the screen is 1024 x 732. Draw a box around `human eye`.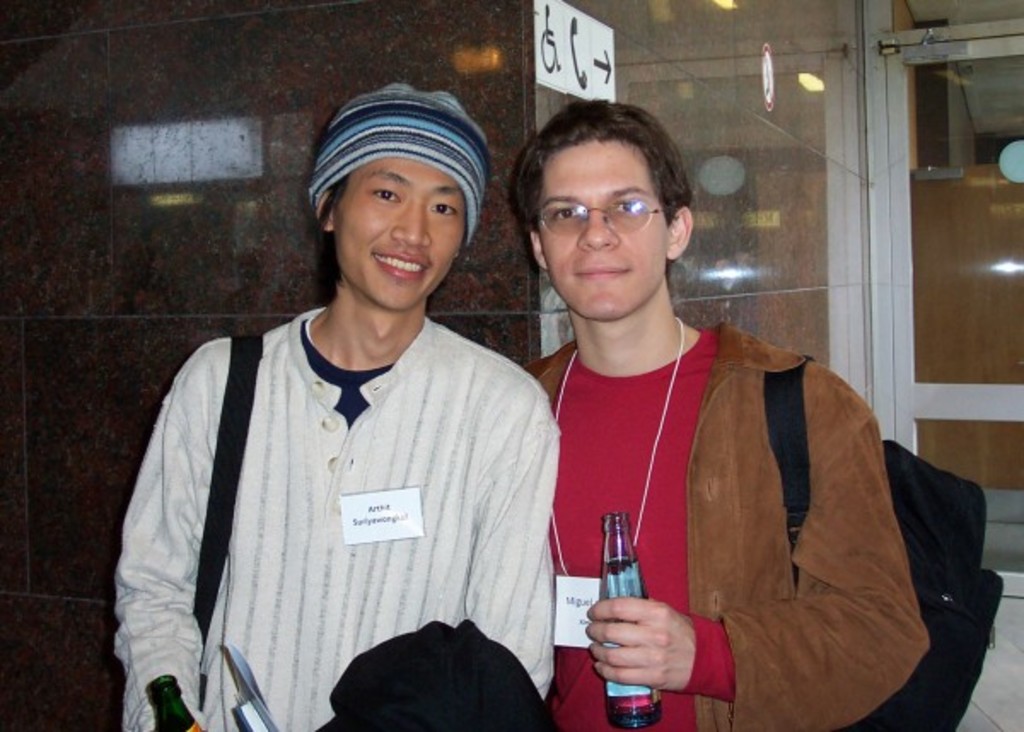
box(543, 205, 584, 222).
